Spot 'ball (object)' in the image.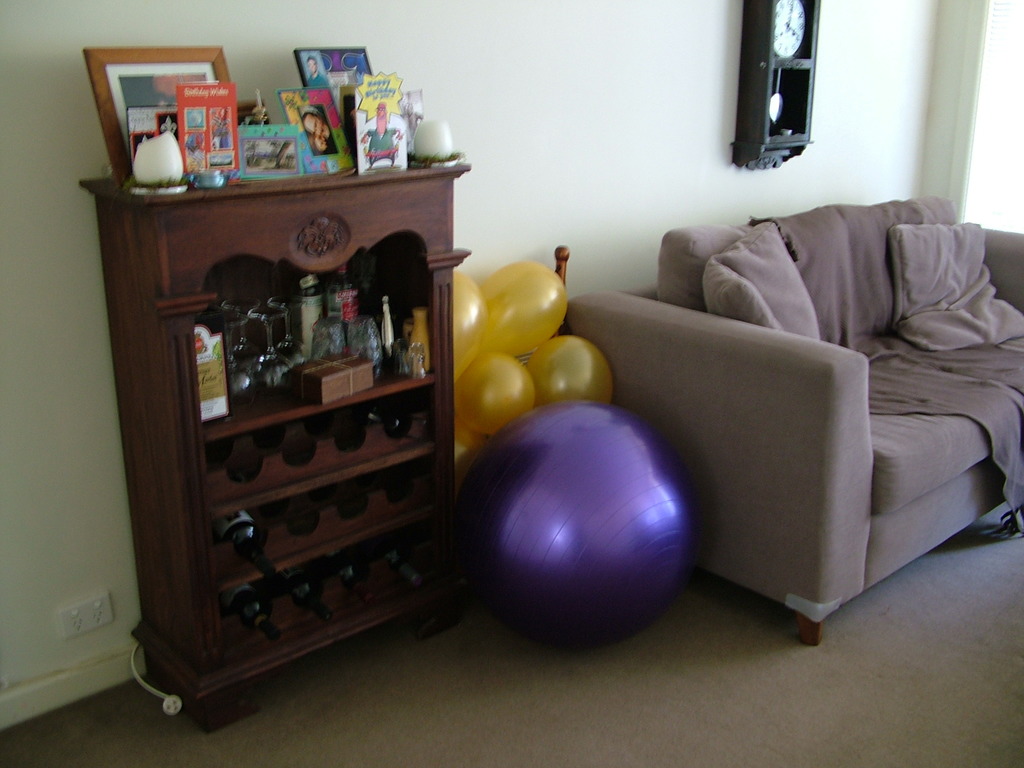
'ball (object)' found at detection(463, 401, 700, 642).
